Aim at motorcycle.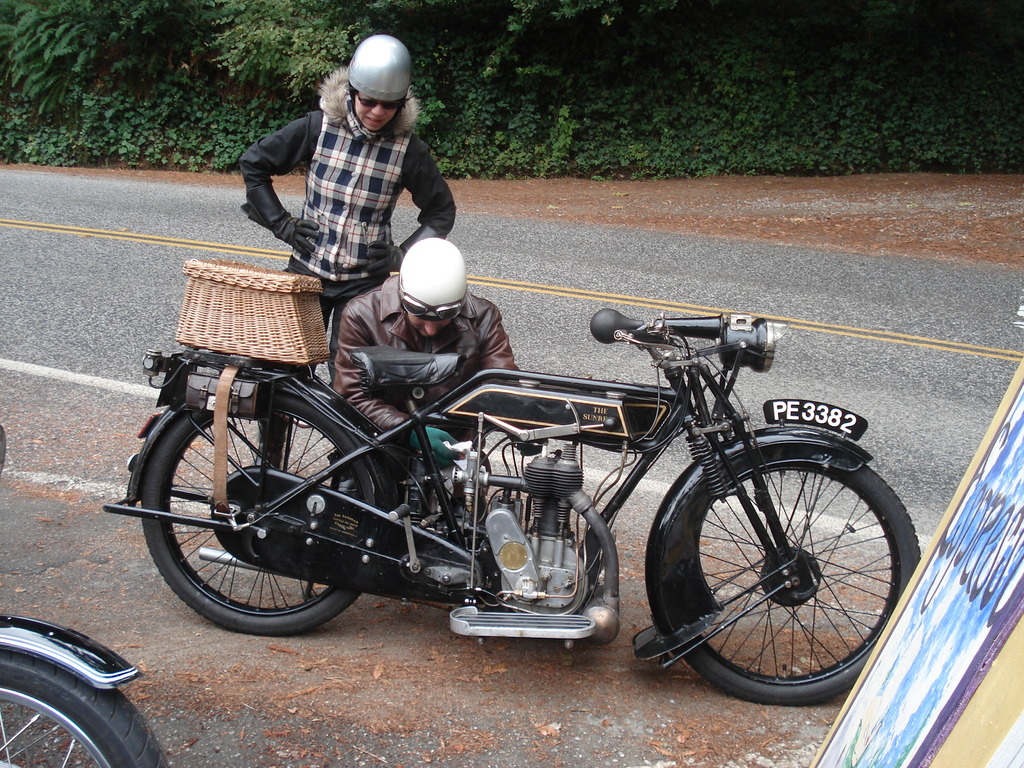
Aimed at region(104, 304, 922, 709).
